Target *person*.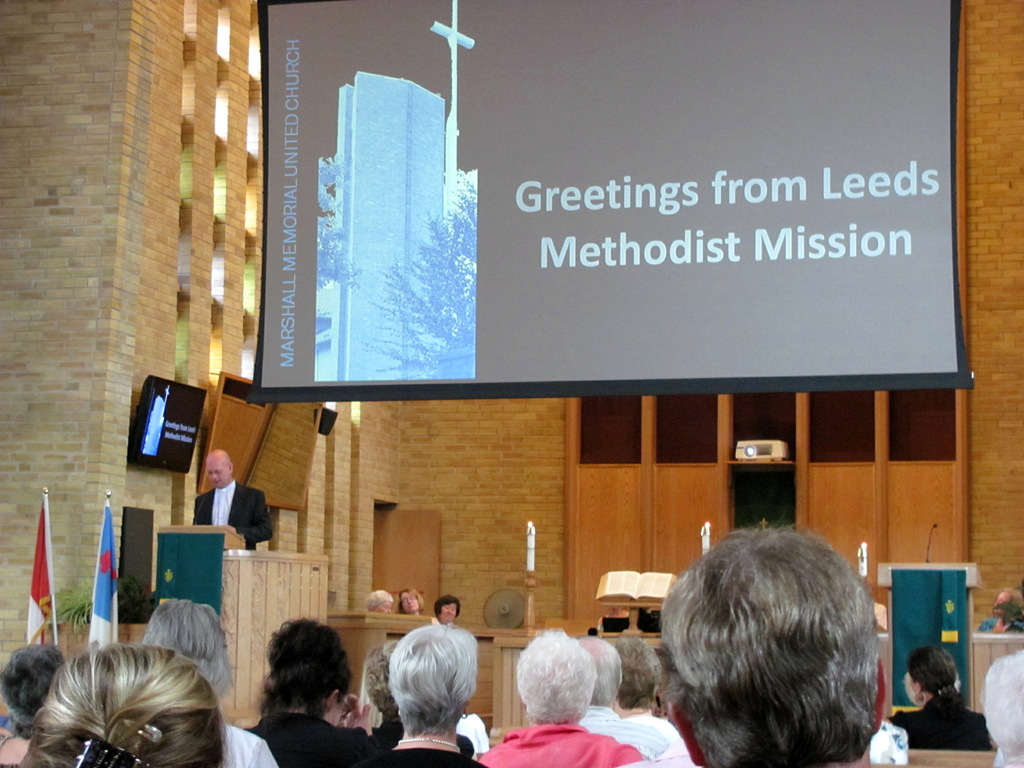
Target region: l=361, t=593, r=394, b=615.
